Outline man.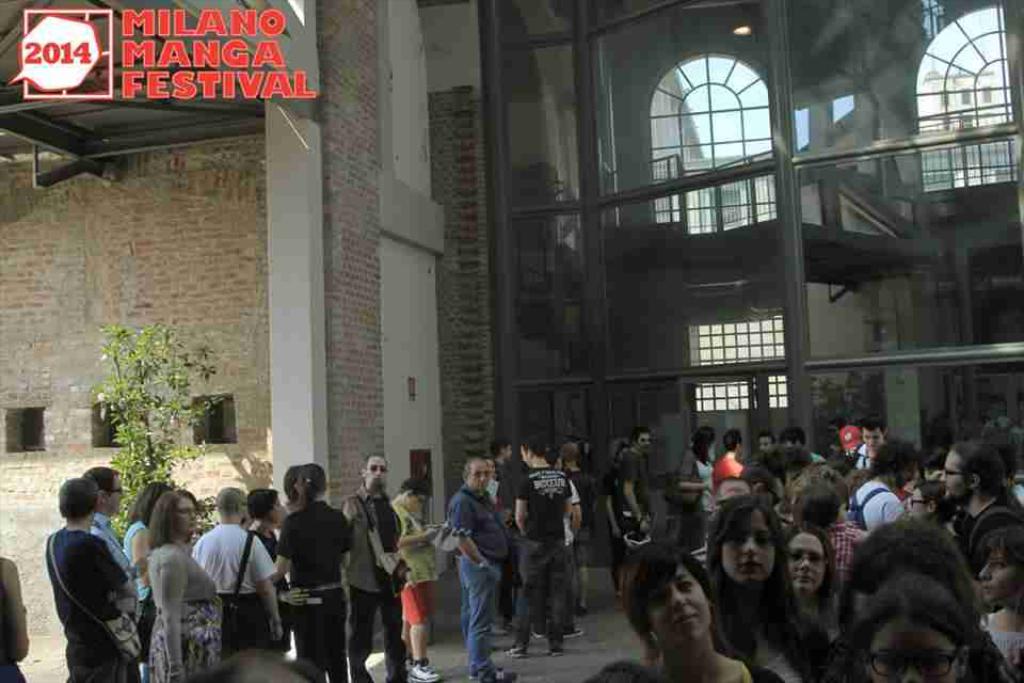
Outline: {"left": 777, "top": 424, "right": 826, "bottom": 464}.
